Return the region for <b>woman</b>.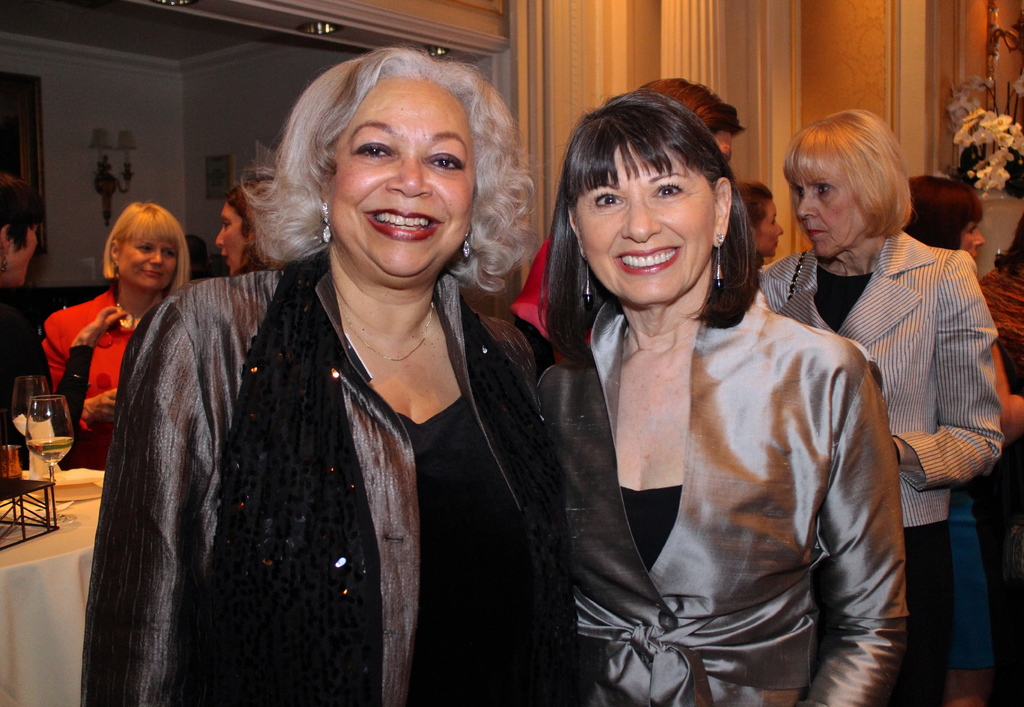
38,202,190,471.
